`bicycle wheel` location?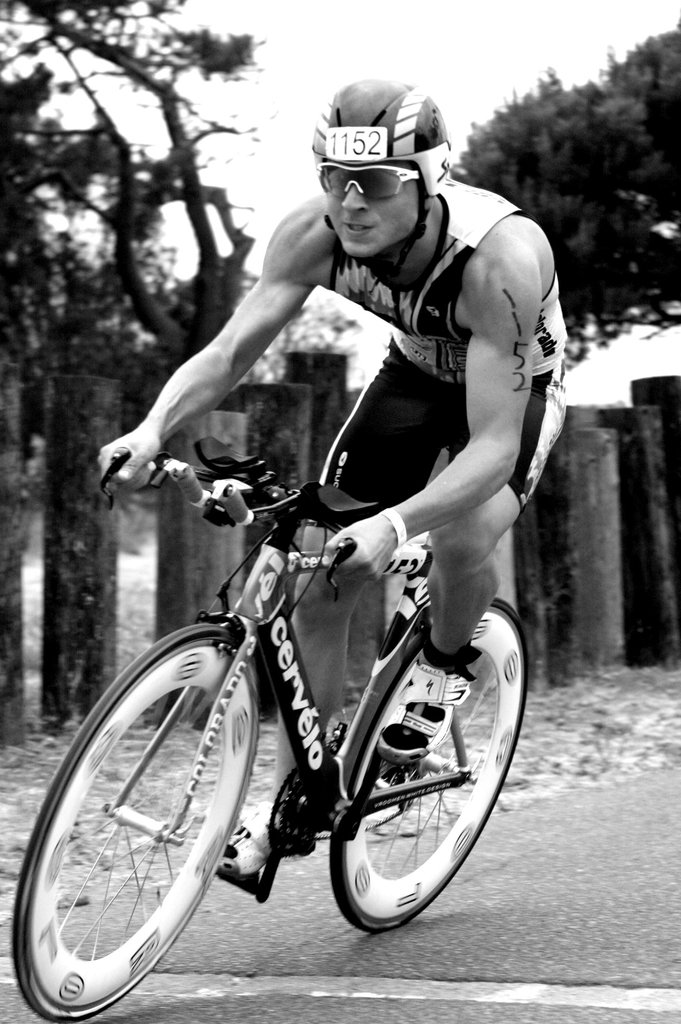
<region>26, 630, 271, 990</region>
